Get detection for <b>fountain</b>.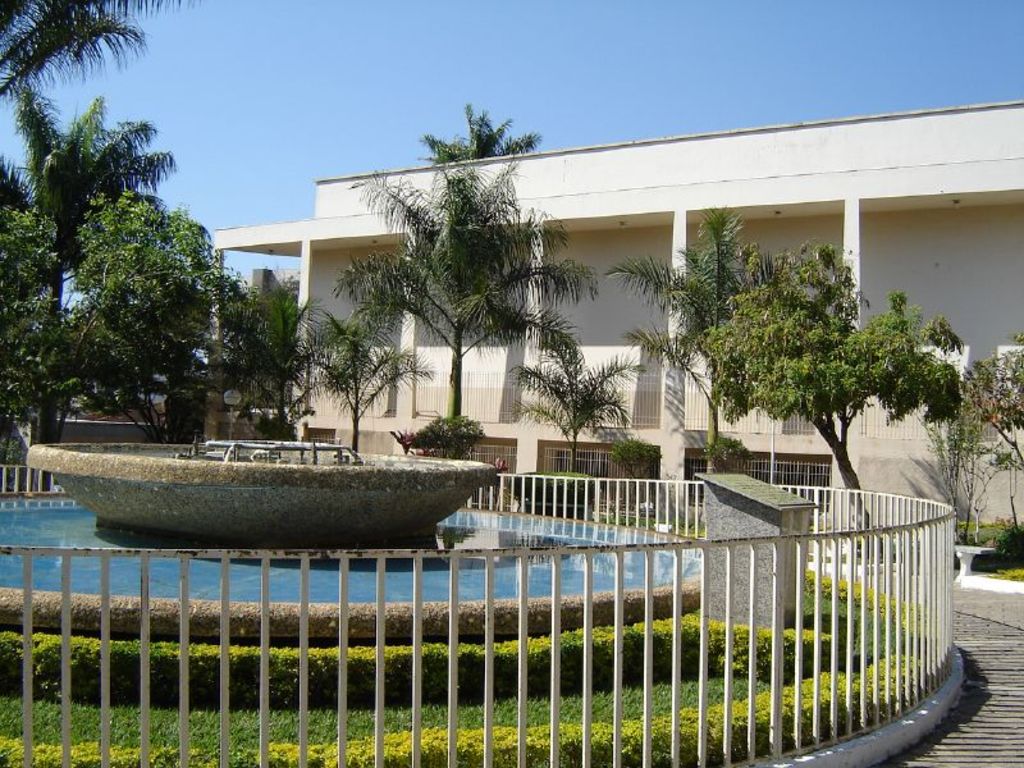
Detection: rect(24, 434, 500, 538).
